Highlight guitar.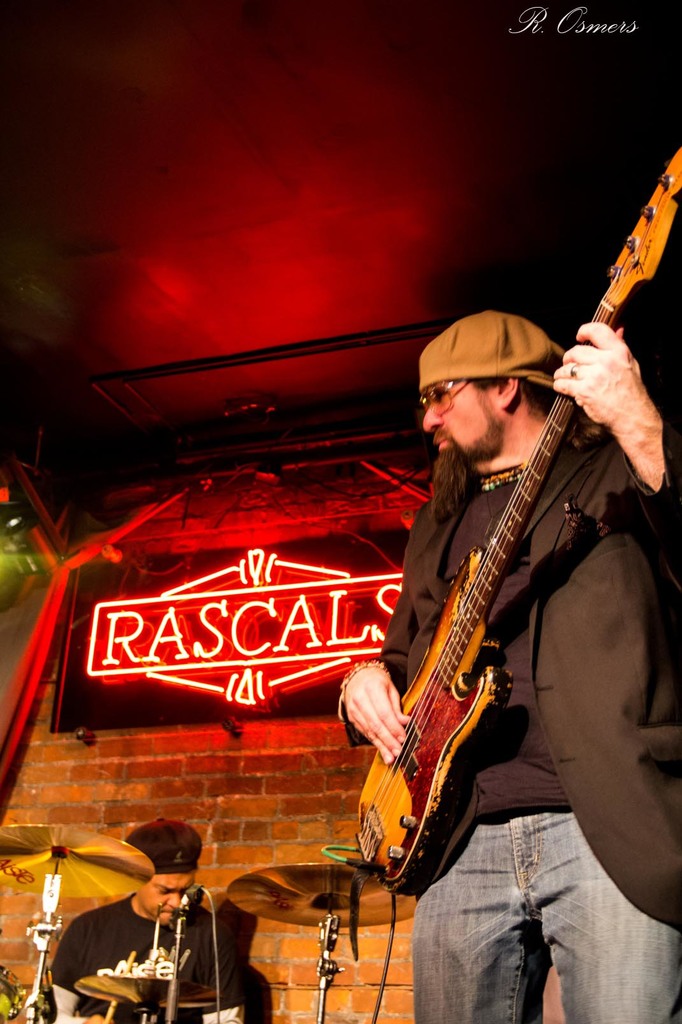
Highlighted region: (left=353, top=141, right=681, bottom=900).
